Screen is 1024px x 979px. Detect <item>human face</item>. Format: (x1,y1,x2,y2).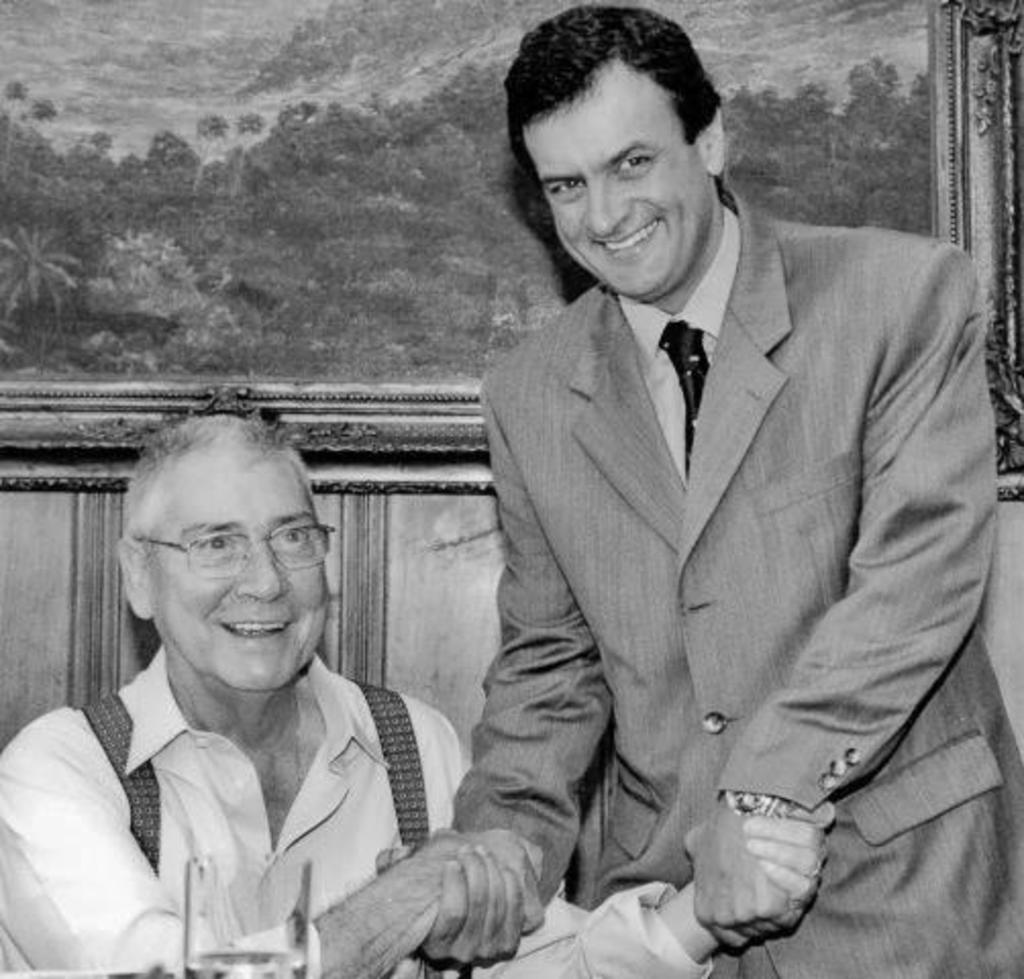
(149,463,328,685).
